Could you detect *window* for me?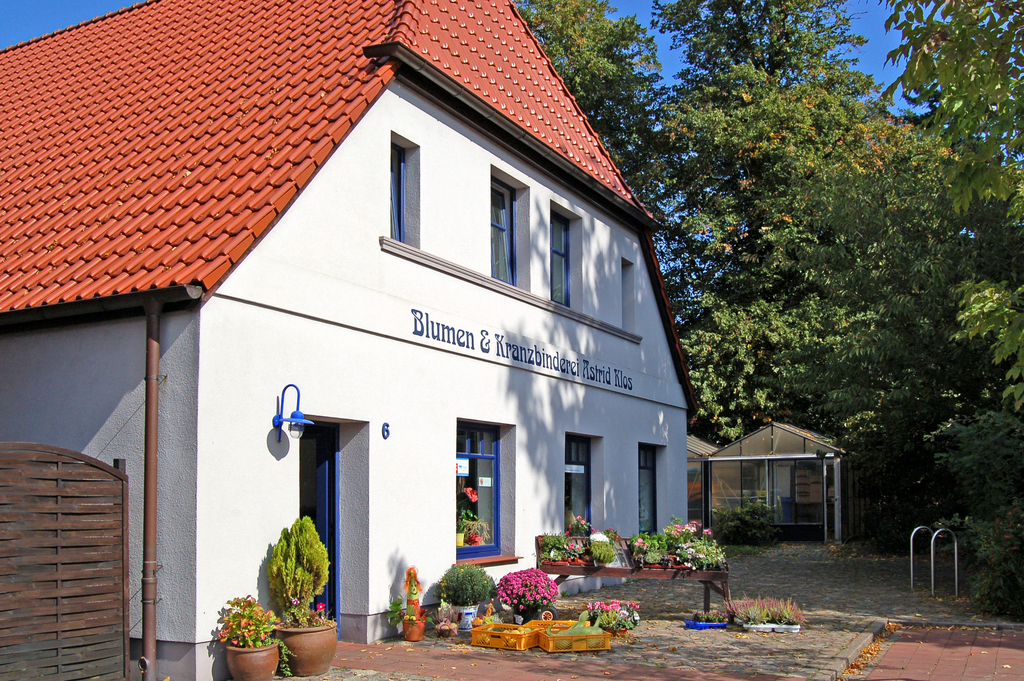
Detection result: {"x1": 381, "y1": 120, "x2": 431, "y2": 249}.
